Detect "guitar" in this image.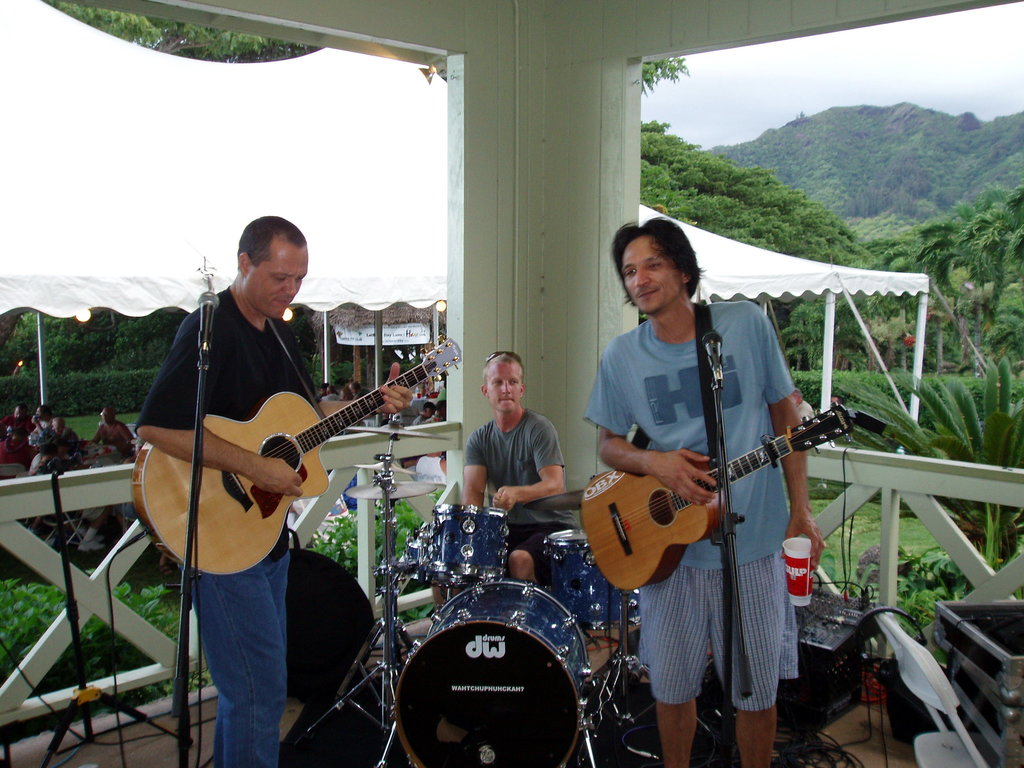
Detection: <region>577, 395, 854, 593</region>.
